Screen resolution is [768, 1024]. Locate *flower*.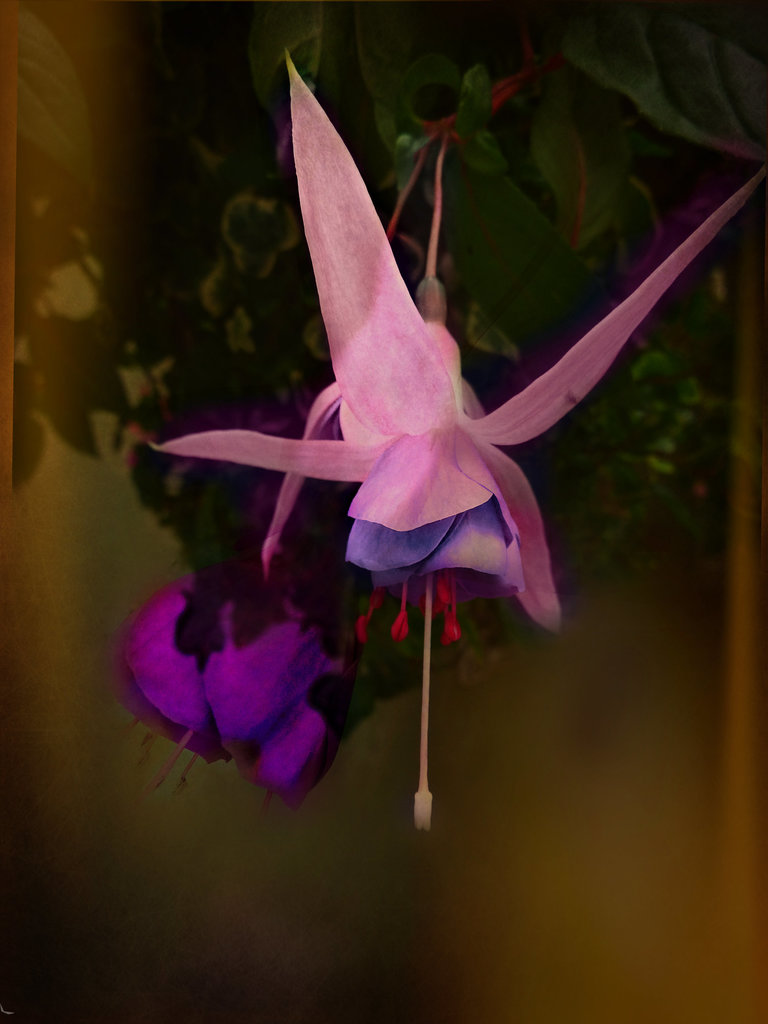
{"left": 120, "top": 568, "right": 404, "bottom": 785}.
